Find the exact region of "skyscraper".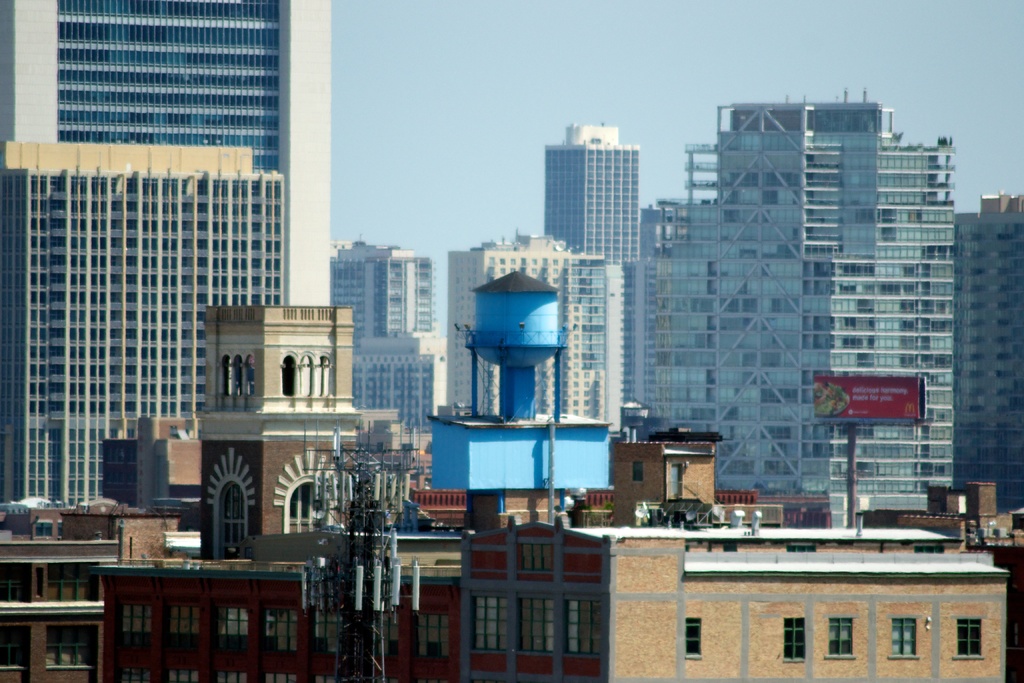
Exact region: bbox=(0, 0, 337, 315).
